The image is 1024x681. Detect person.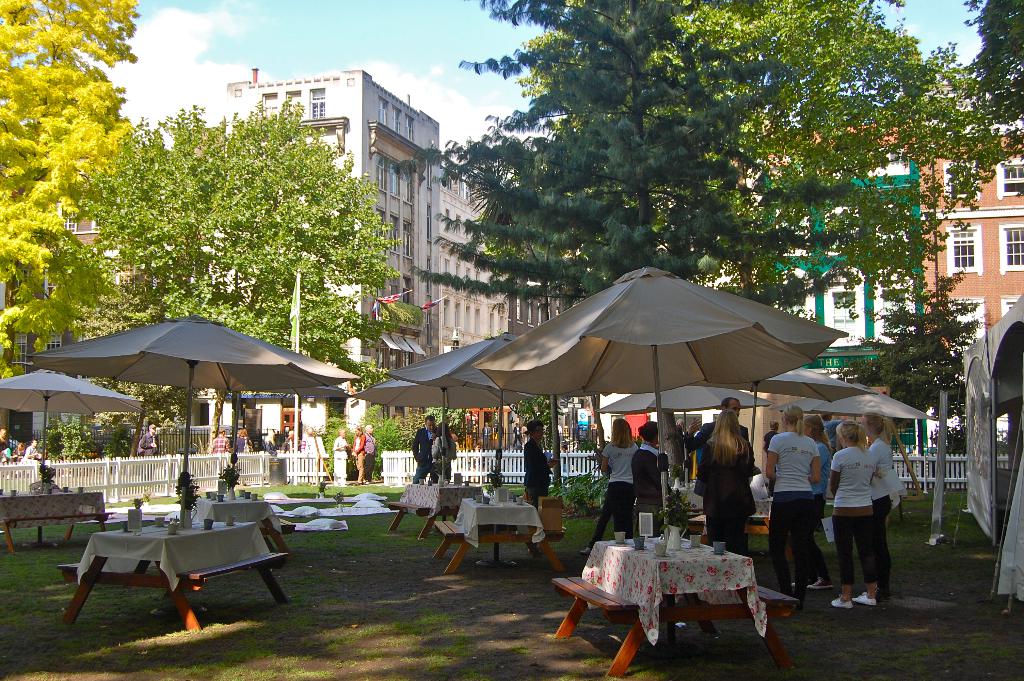
Detection: pyautogui.locateOnScreen(687, 406, 754, 556).
